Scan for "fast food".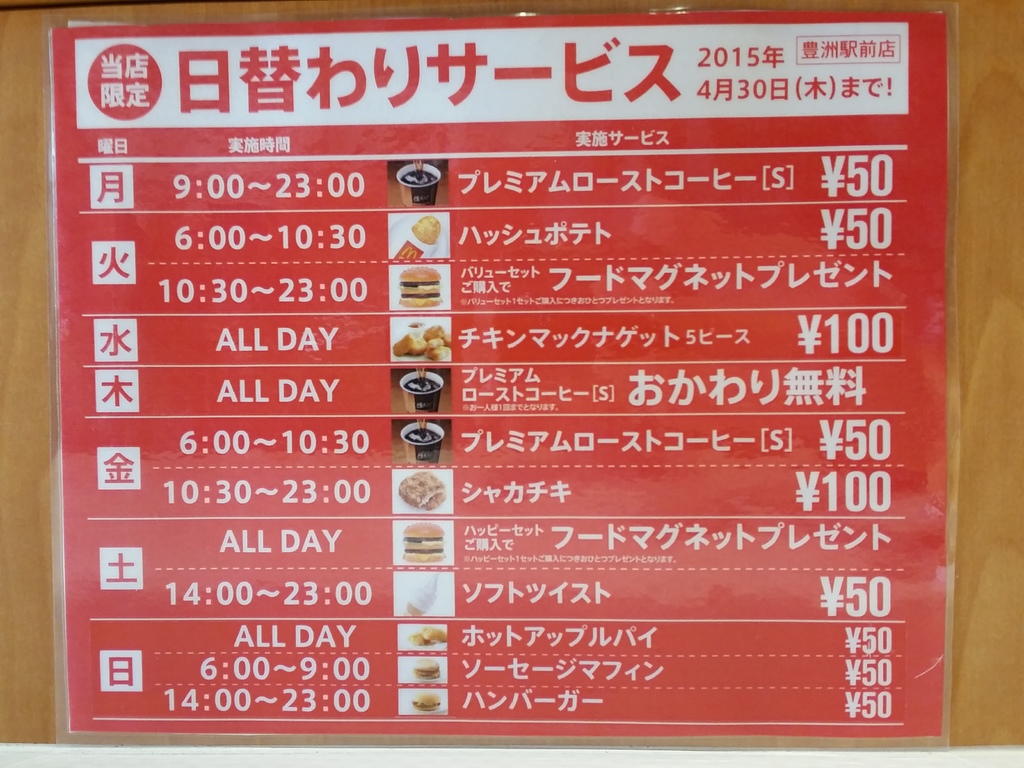
Scan result: [left=393, top=576, right=438, bottom=616].
